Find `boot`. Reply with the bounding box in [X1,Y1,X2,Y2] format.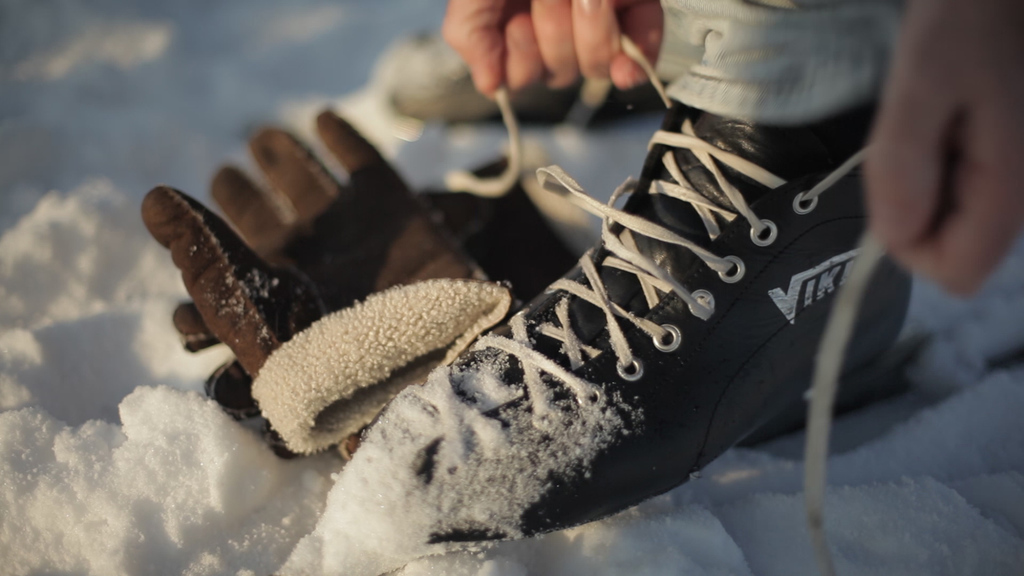
[354,3,915,555].
